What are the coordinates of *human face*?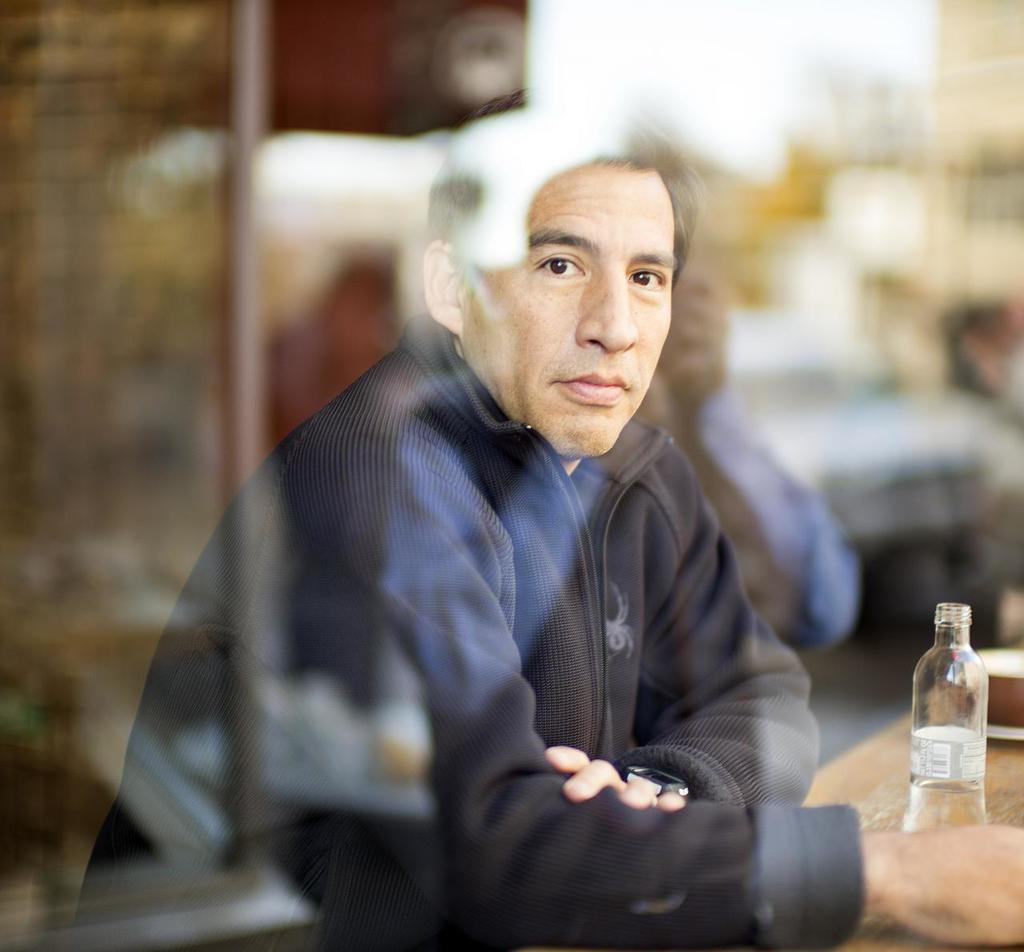
<region>474, 154, 690, 457</region>.
